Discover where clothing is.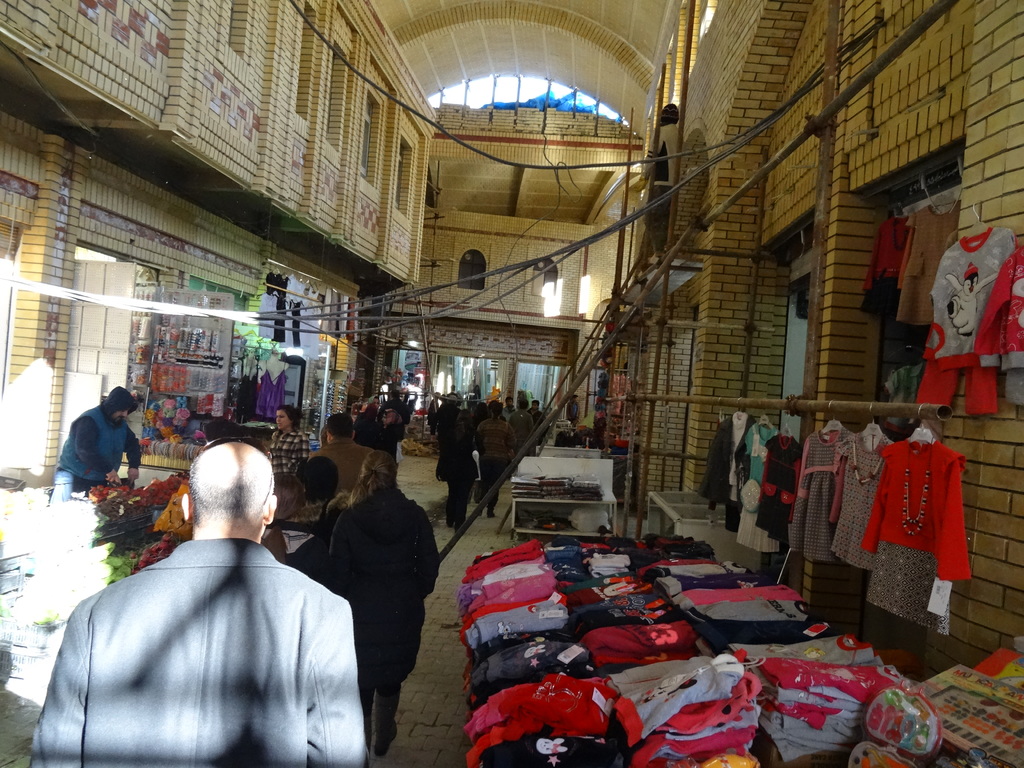
Discovered at (left=328, top=486, right=444, bottom=755).
